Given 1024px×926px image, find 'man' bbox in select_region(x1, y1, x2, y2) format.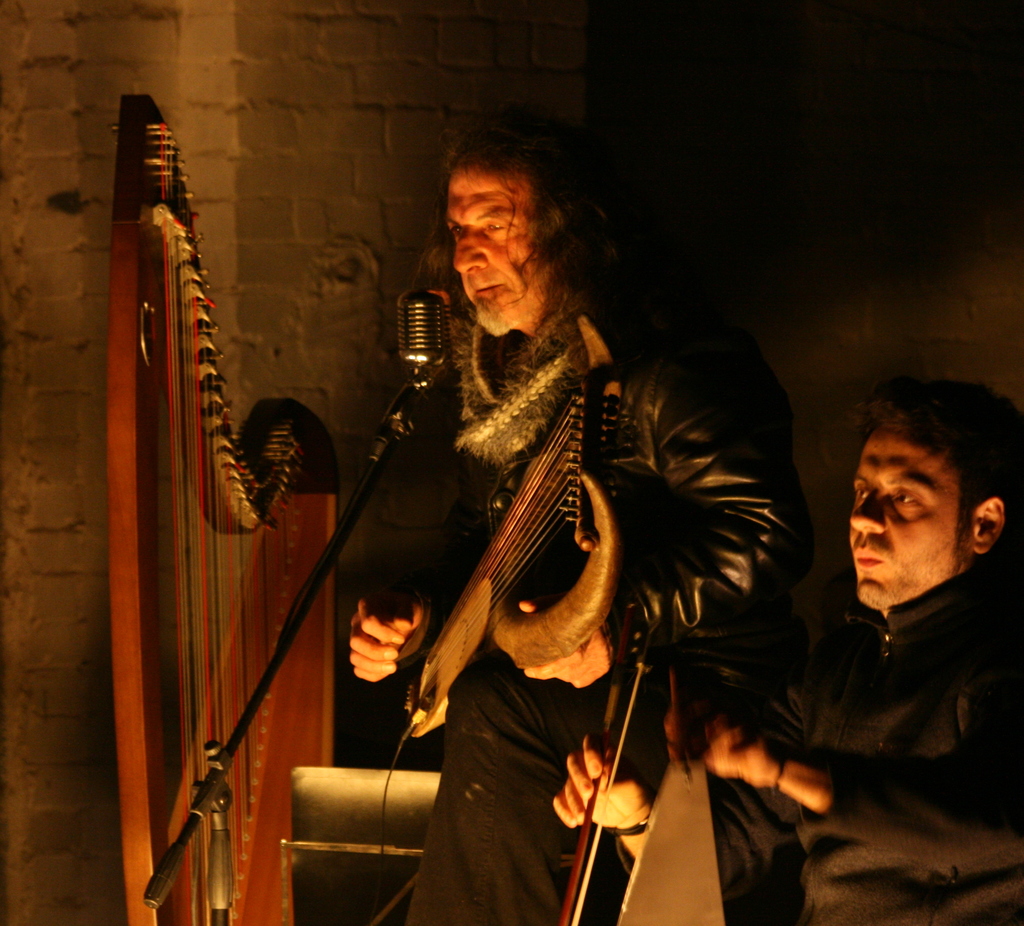
select_region(317, 143, 828, 880).
